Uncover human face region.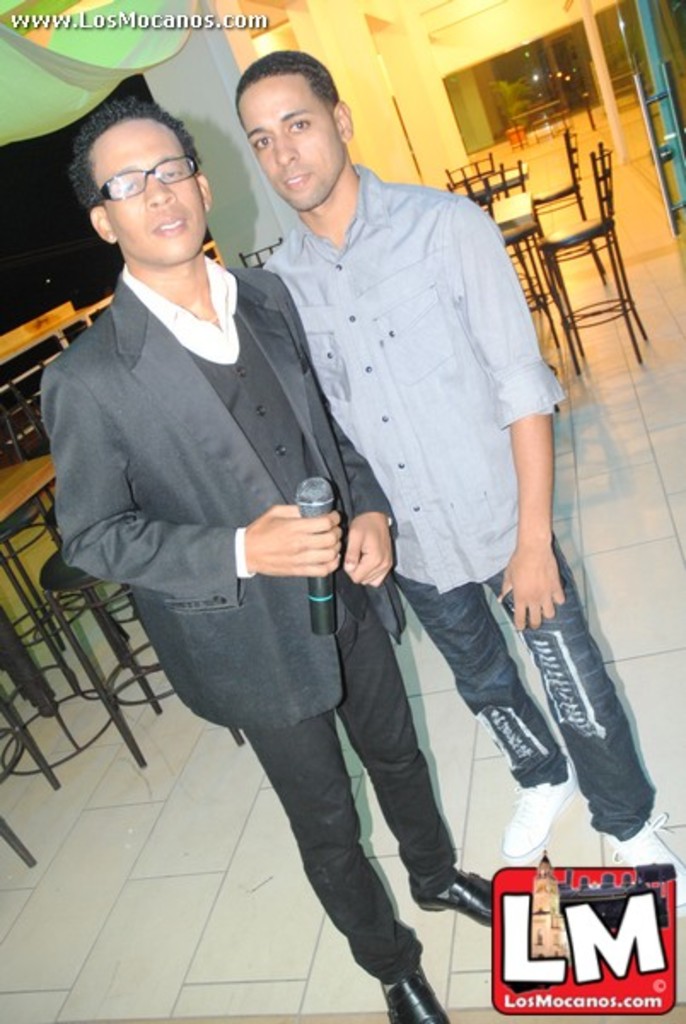
Uncovered: locate(239, 72, 348, 215).
